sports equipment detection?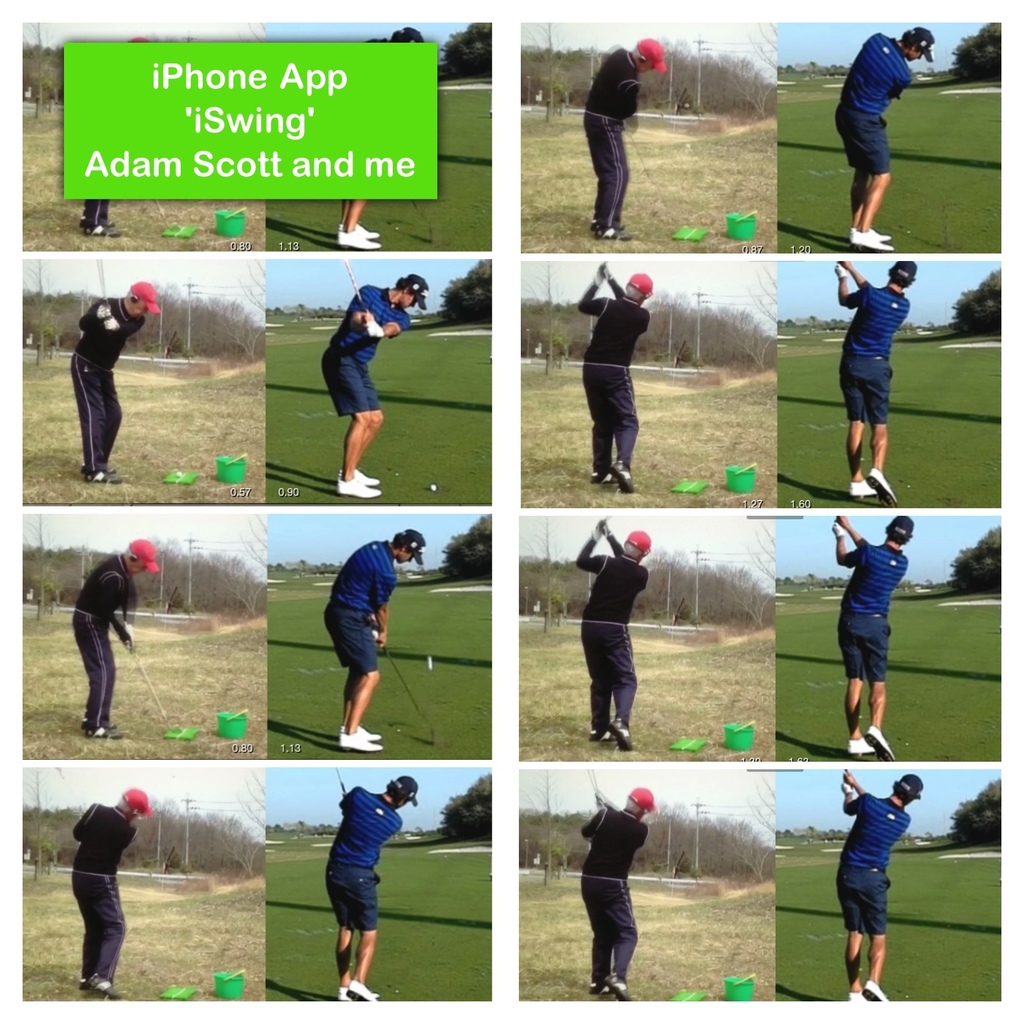
589,980,612,996
